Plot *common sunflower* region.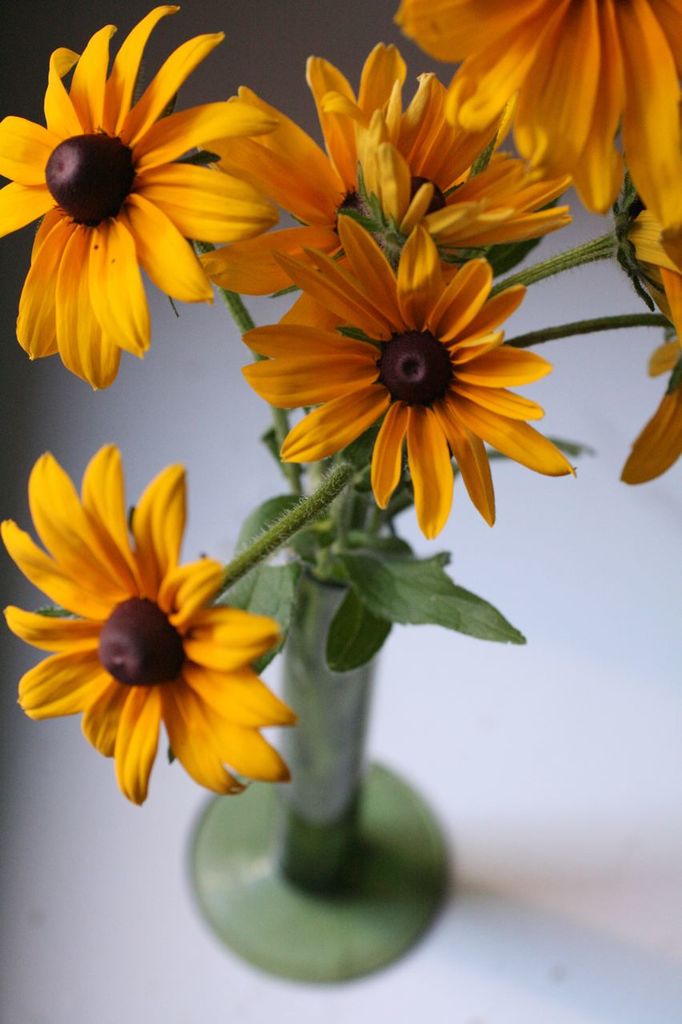
Plotted at l=239, t=215, r=583, b=545.
